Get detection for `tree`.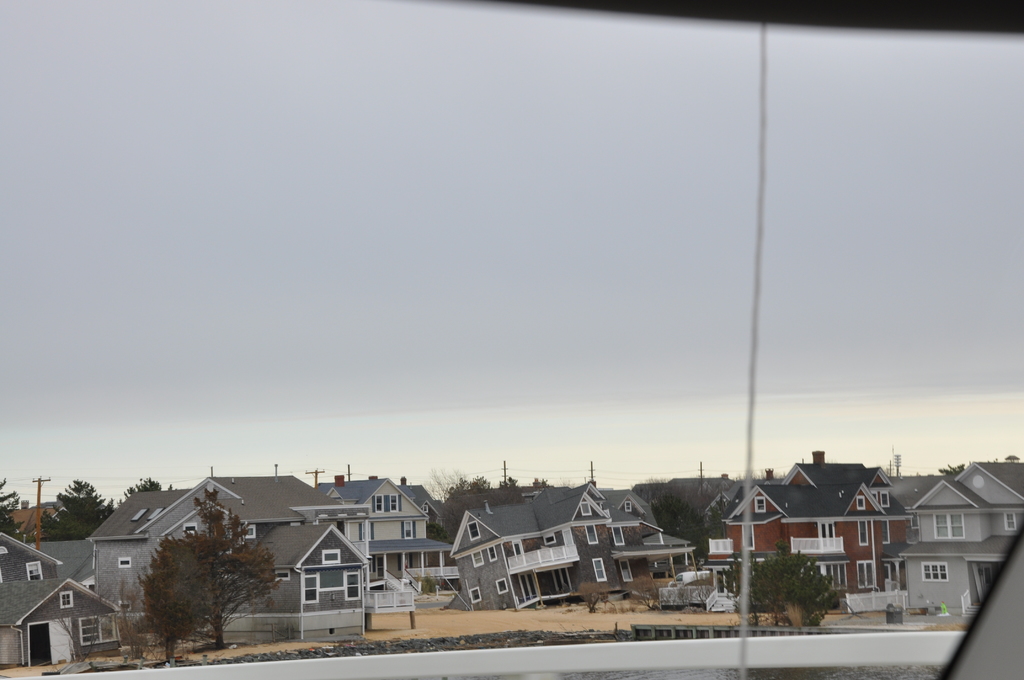
Detection: (x1=124, y1=474, x2=173, y2=498).
